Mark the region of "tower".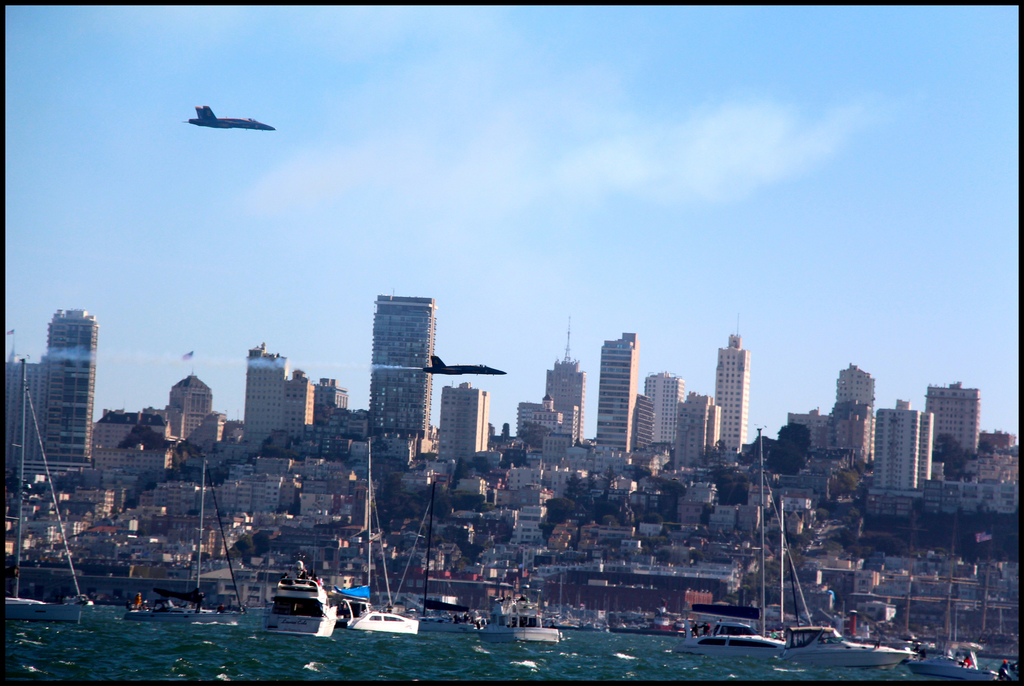
Region: [673,393,727,454].
